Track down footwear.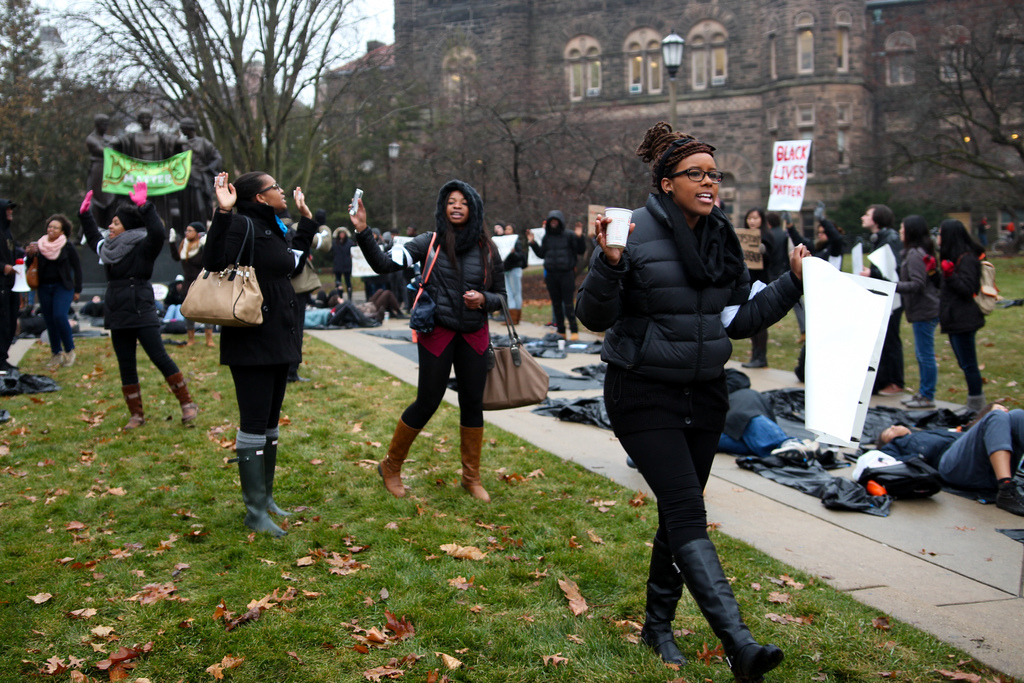
Tracked to region(1, 359, 17, 372).
